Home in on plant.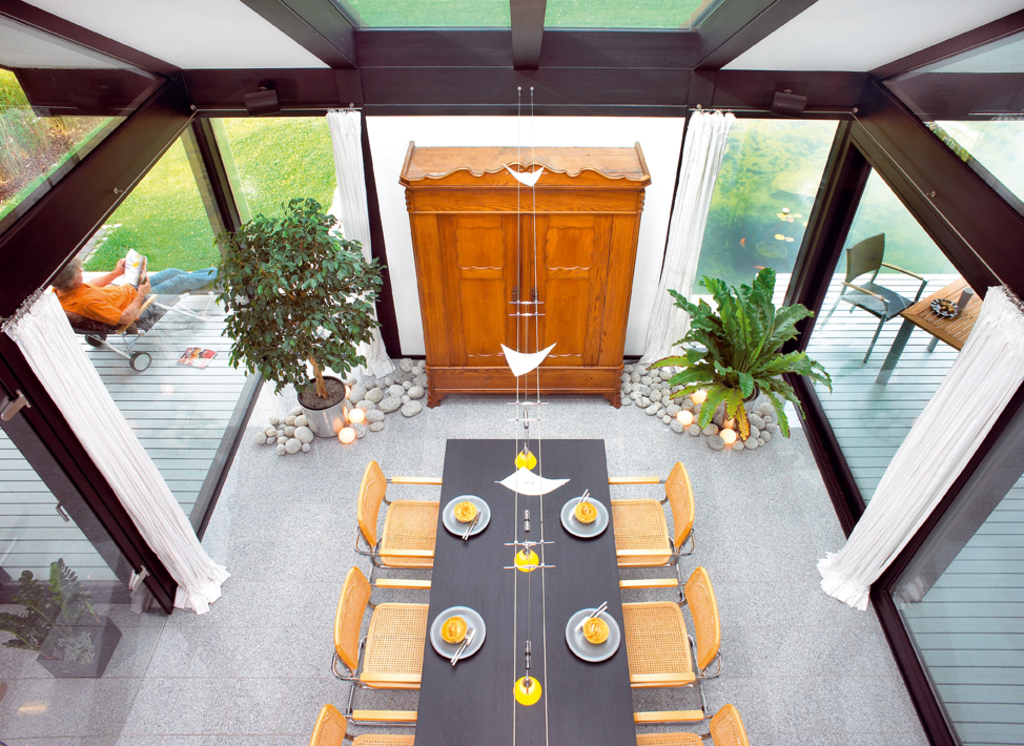
Homed in at box=[210, 173, 385, 406].
